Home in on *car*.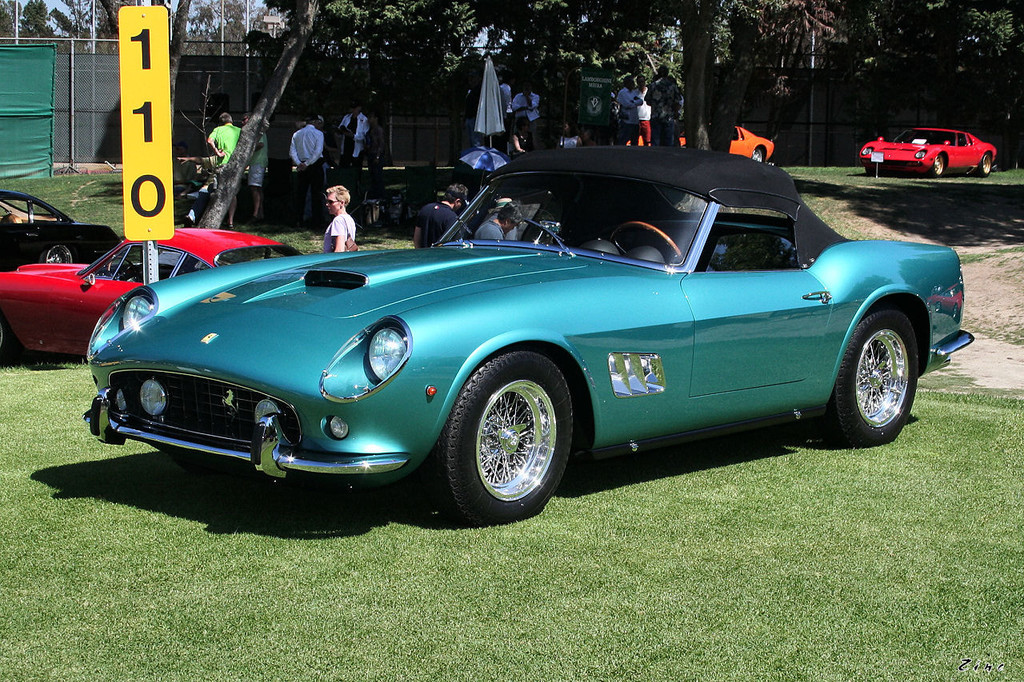
Homed in at <region>862, 123, 996, 176</region>.
